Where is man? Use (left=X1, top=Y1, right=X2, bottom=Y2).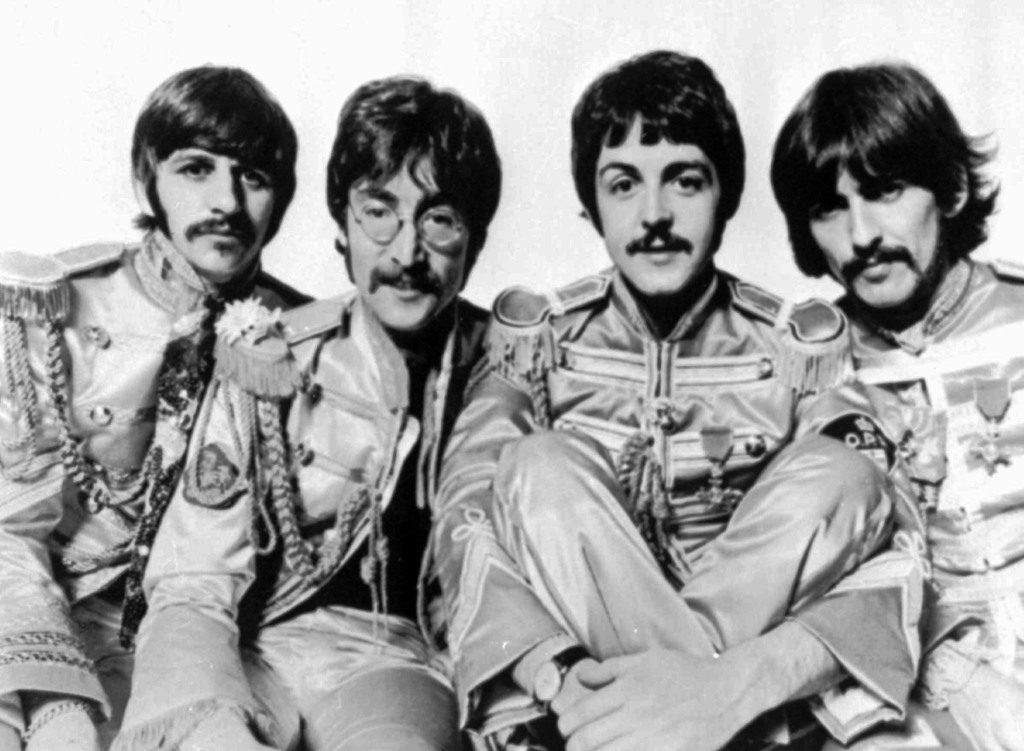
(left=0, top=65, right=312, bottom=750).
